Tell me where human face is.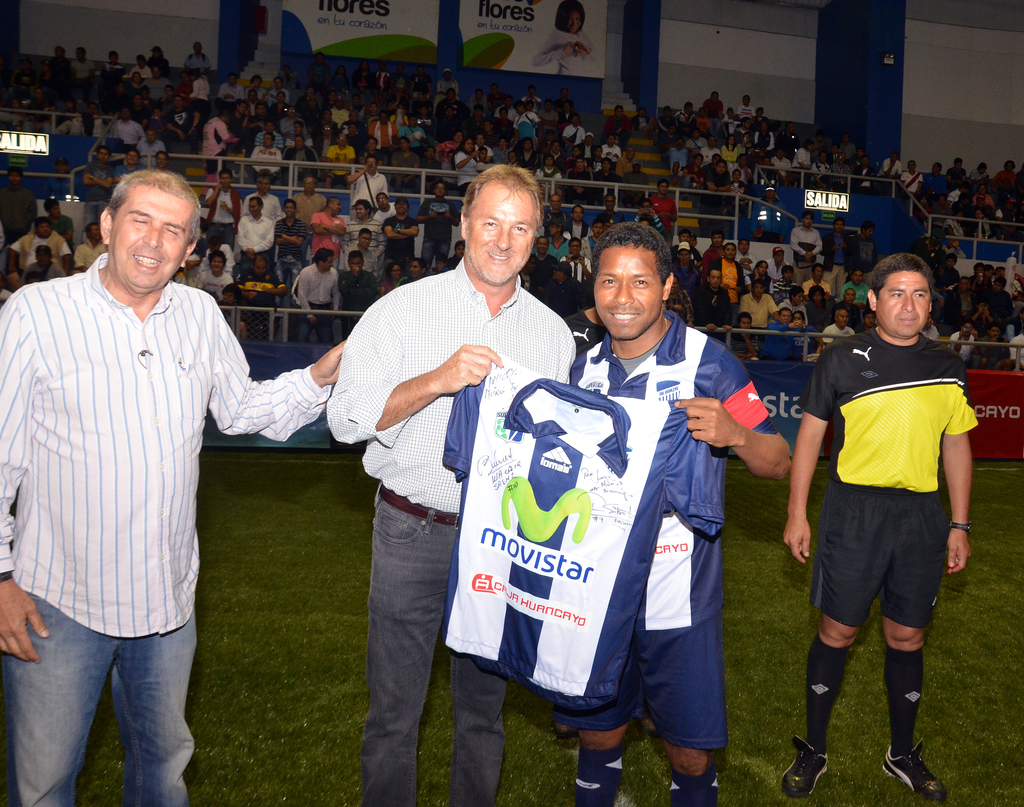
human face is at (x1=348, y1=92, x2=360, y2=102).
